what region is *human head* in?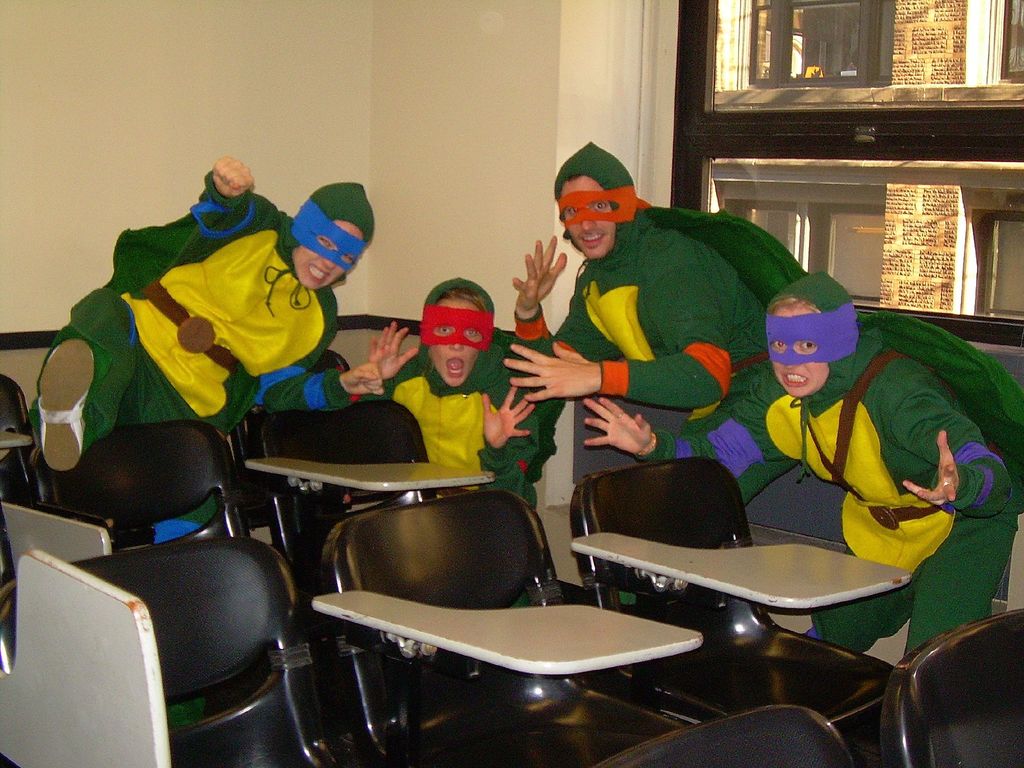
rect(551, 151, 648, 249).
